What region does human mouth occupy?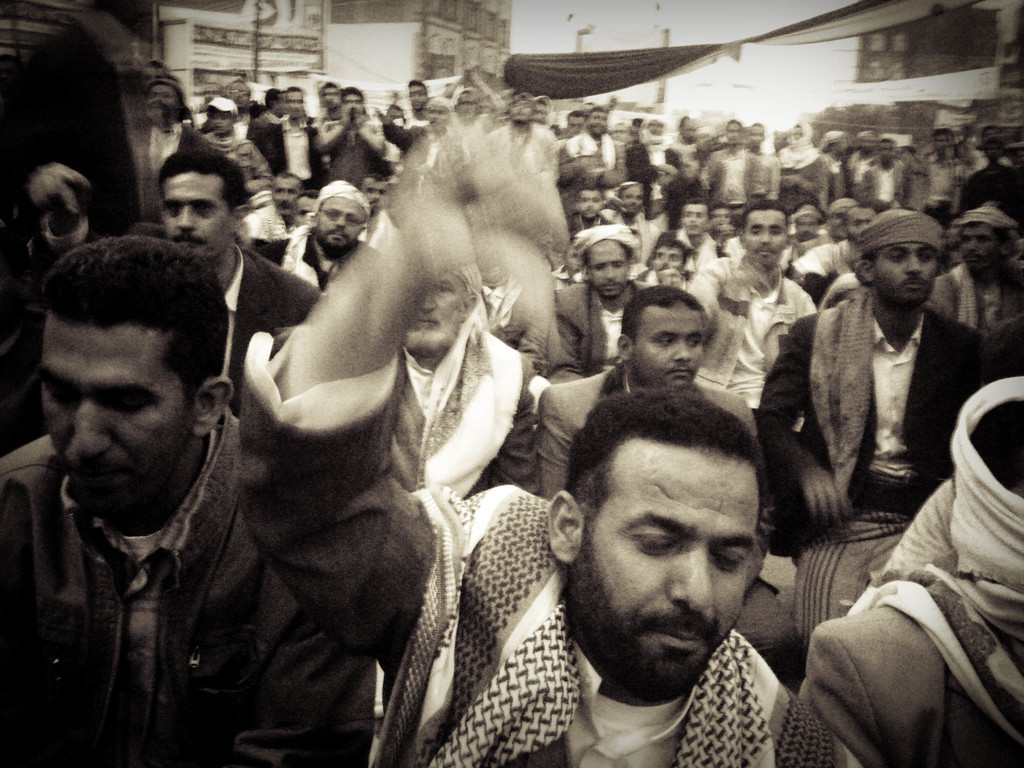
(666, 616, 710, 648).
